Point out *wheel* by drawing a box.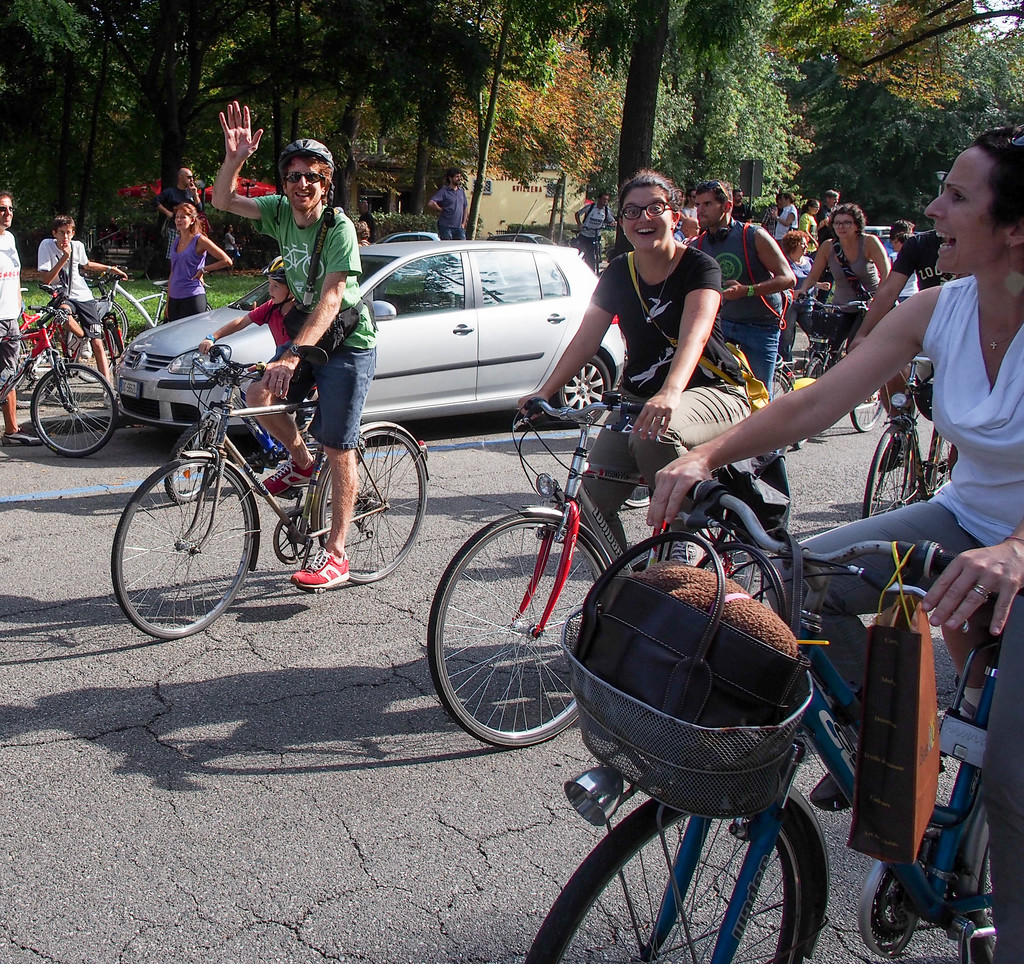
crop(930, 439, 959, 494).
